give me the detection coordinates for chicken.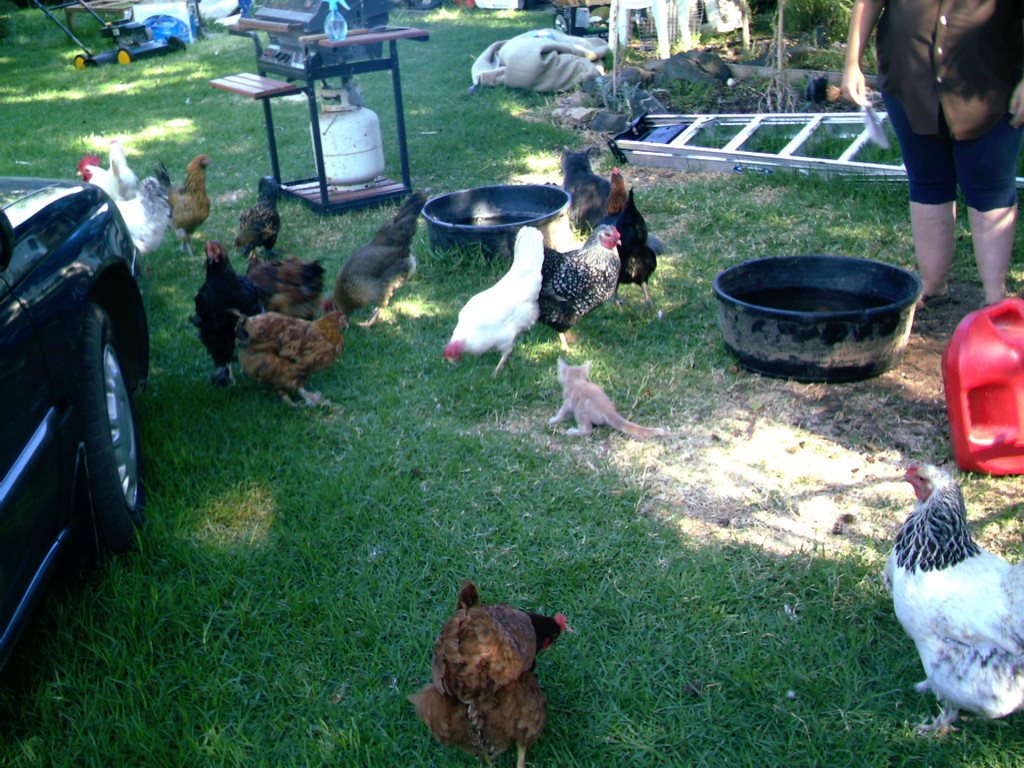
(324,188,423,331).
